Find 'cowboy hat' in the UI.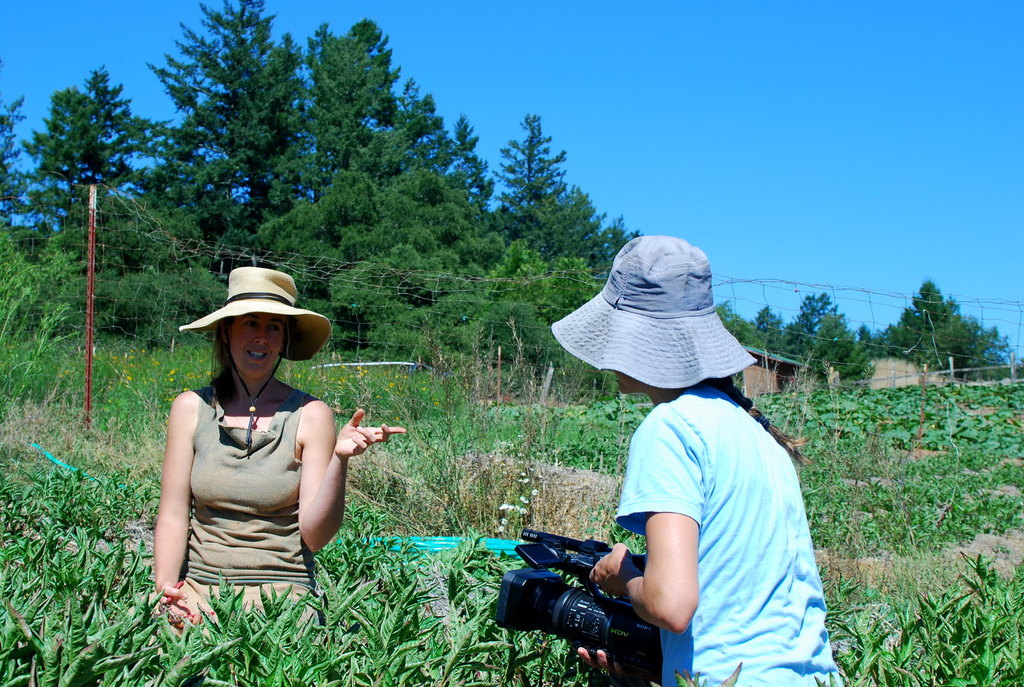
UI element at crop(552, 235, 758, 391).
